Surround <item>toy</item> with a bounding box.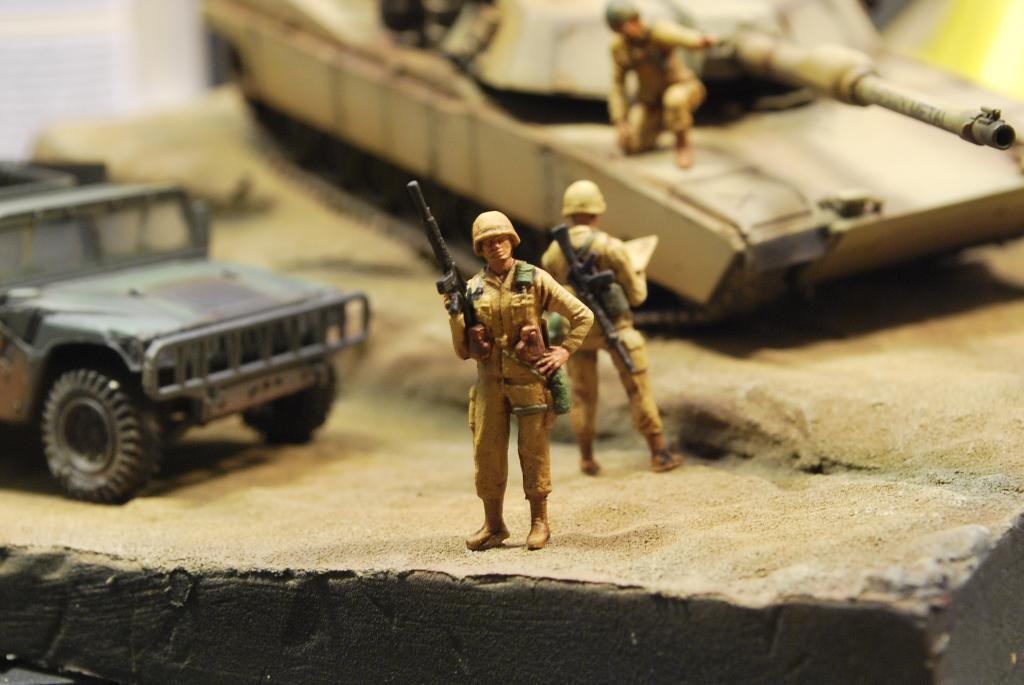
[left=409, top=178, right=595, bottom=548].
